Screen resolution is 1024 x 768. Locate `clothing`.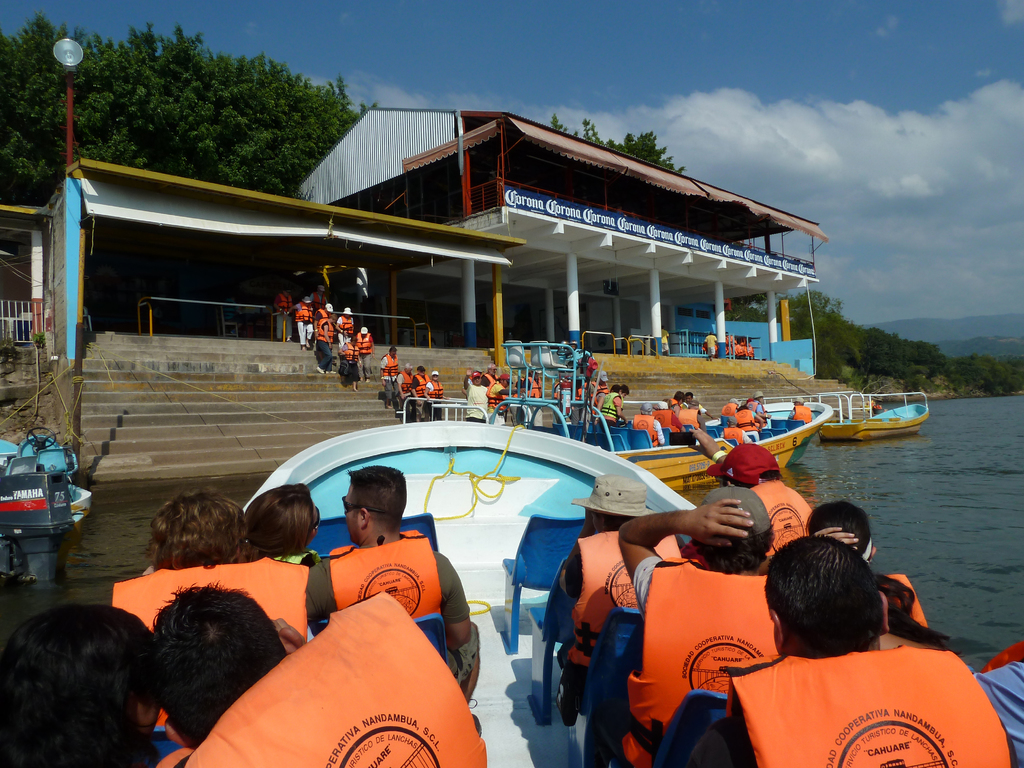
<box>395,367,412,415</box>.
